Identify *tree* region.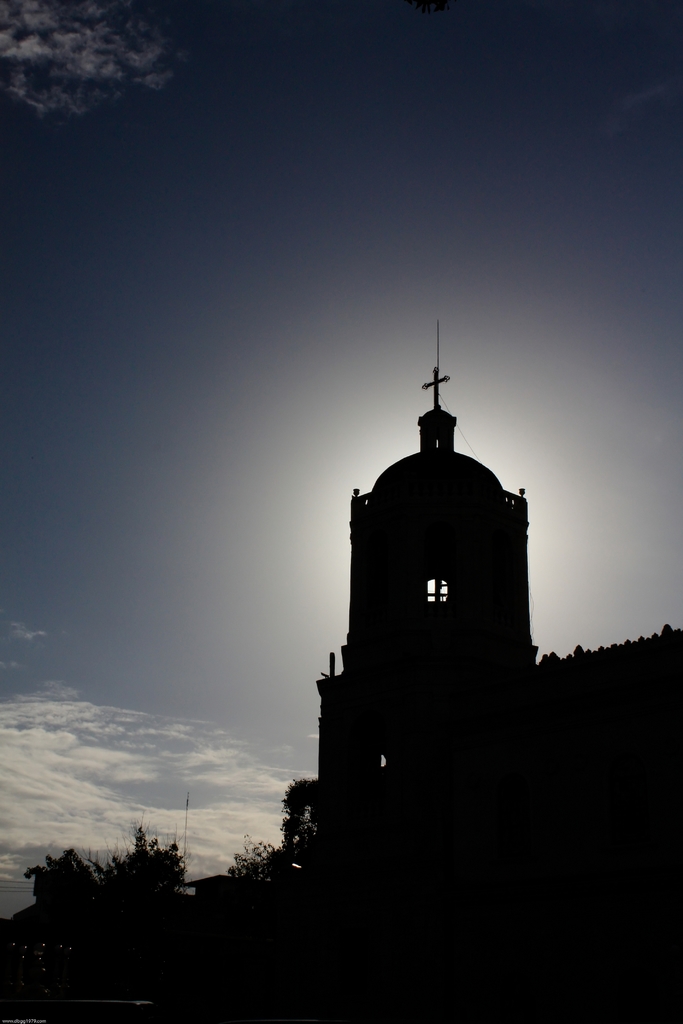
Region: [left=24, top=848, right=117, bottom=935].
